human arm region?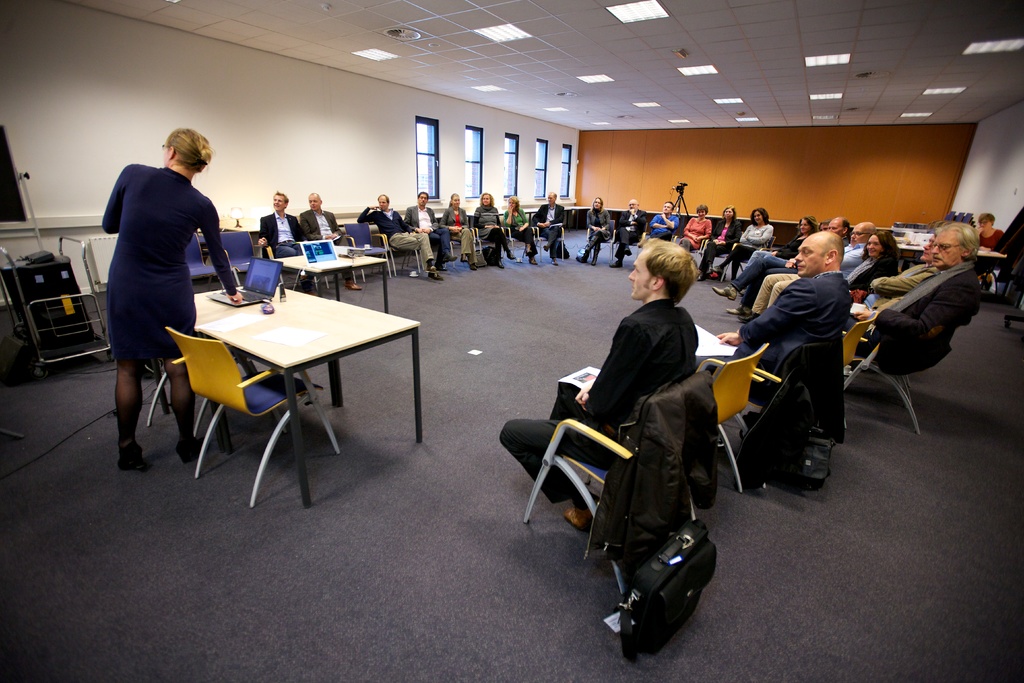
{"left": 586, "top": 208, "right": 602, "bottom": 234}
